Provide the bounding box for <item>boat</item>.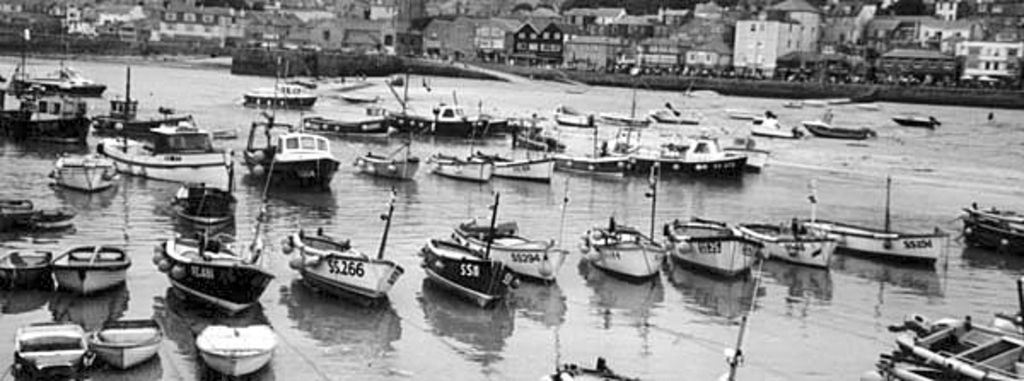
detection(725, 208, 841, 267).
